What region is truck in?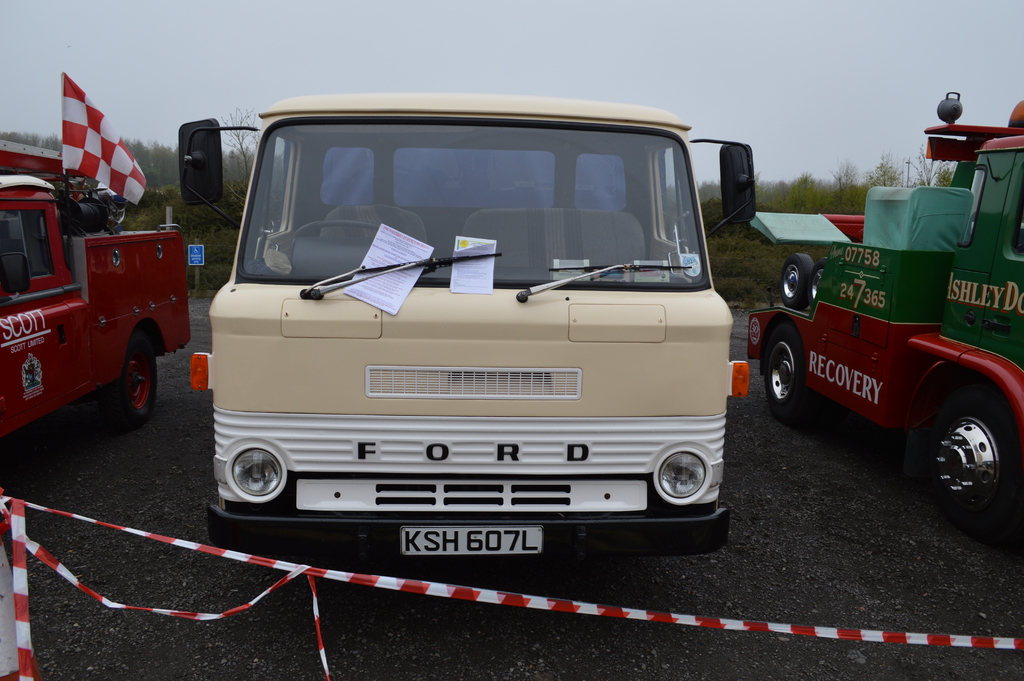
locate(741, 89, 1023, 545).
